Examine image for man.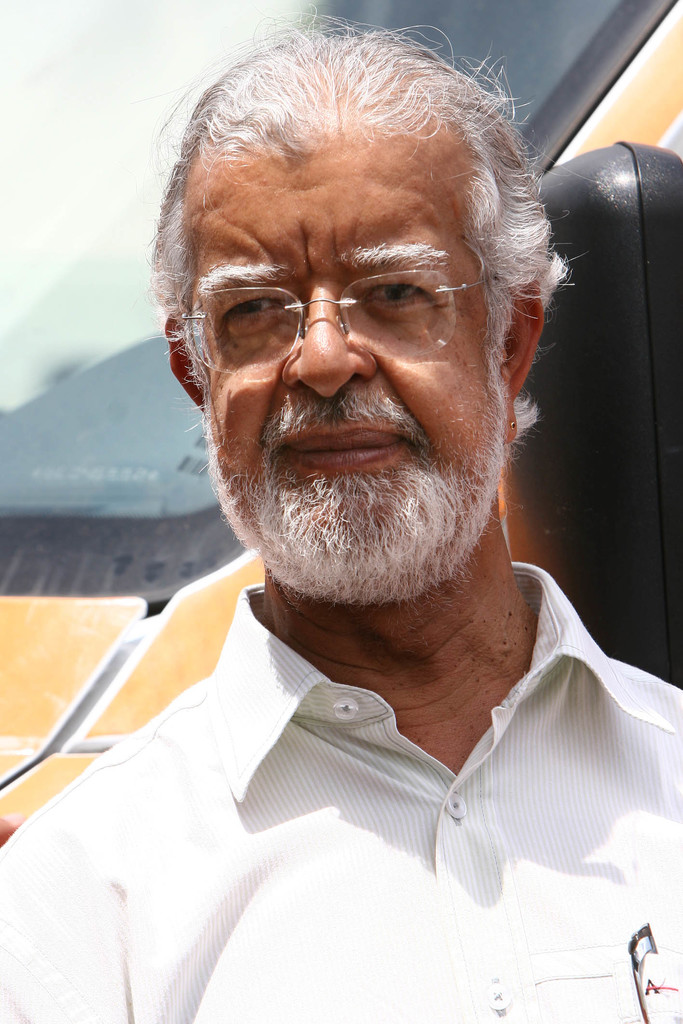
Examination result: {"left": 33, "top": 33, "right": 679, "bottom": 982}.
